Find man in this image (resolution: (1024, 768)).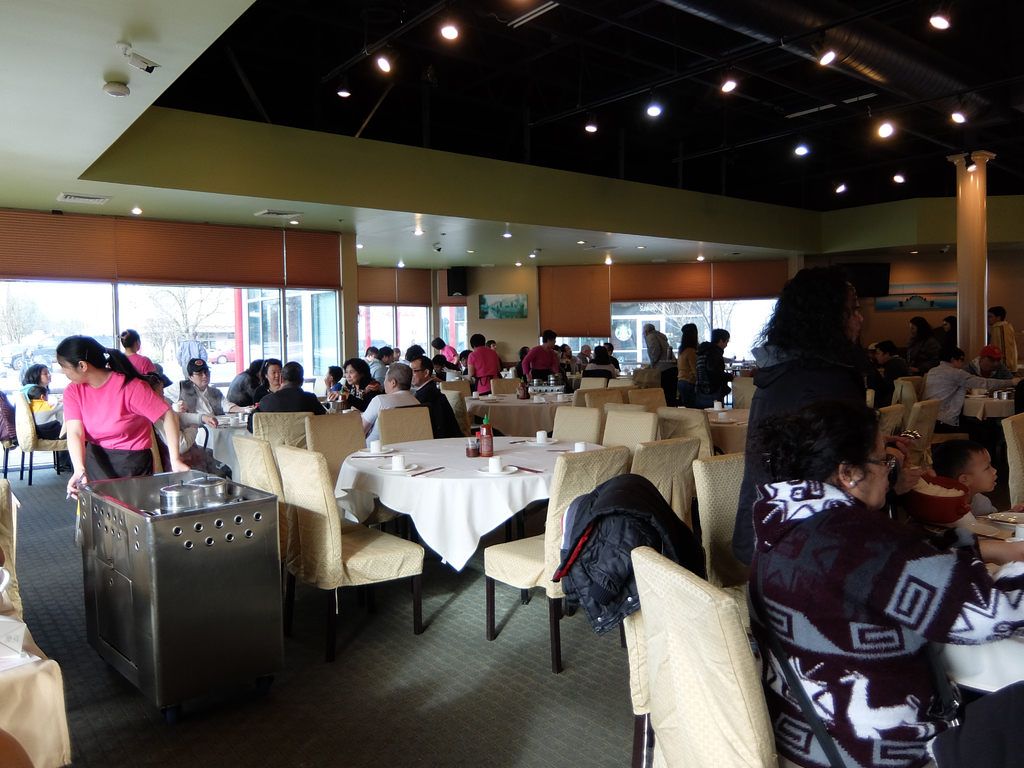
select_region(407, 355, 440, 402).
